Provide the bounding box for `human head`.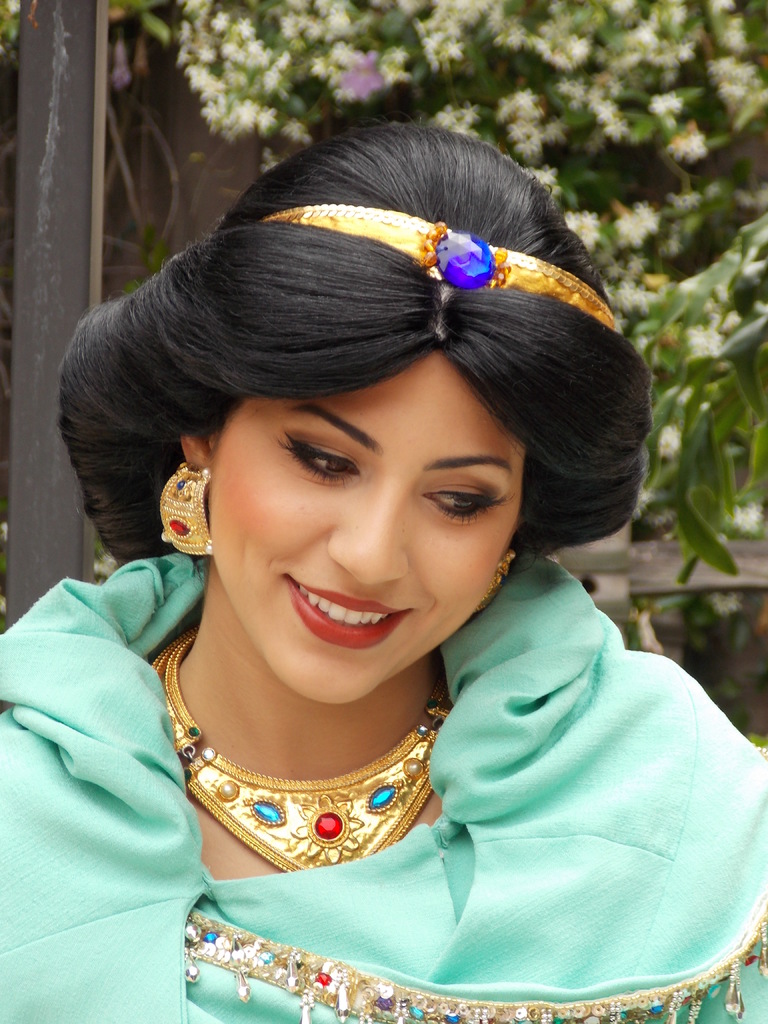
127, 141, 613, 612.
